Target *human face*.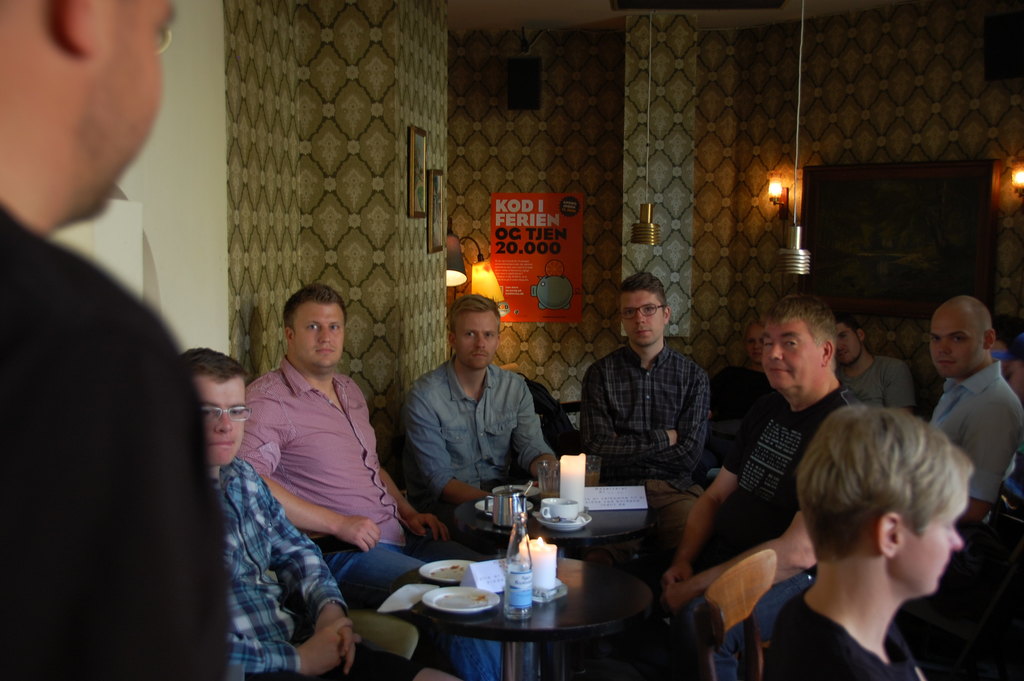
Target region: detection(760, 322, 820, 393).
